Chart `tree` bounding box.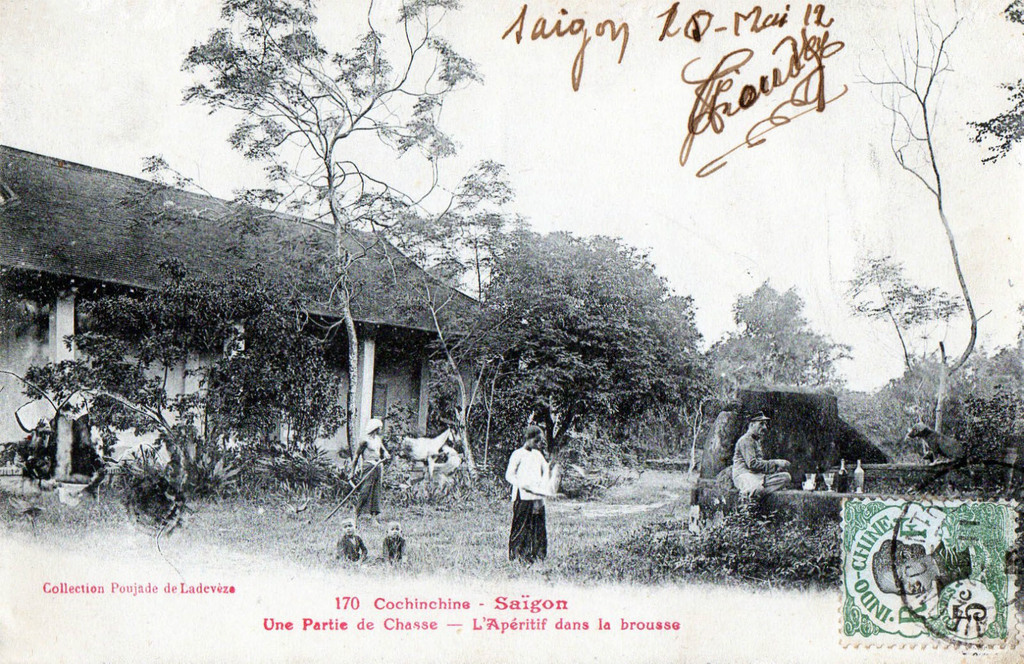
Charted: box(450, 211, 716, 475).
